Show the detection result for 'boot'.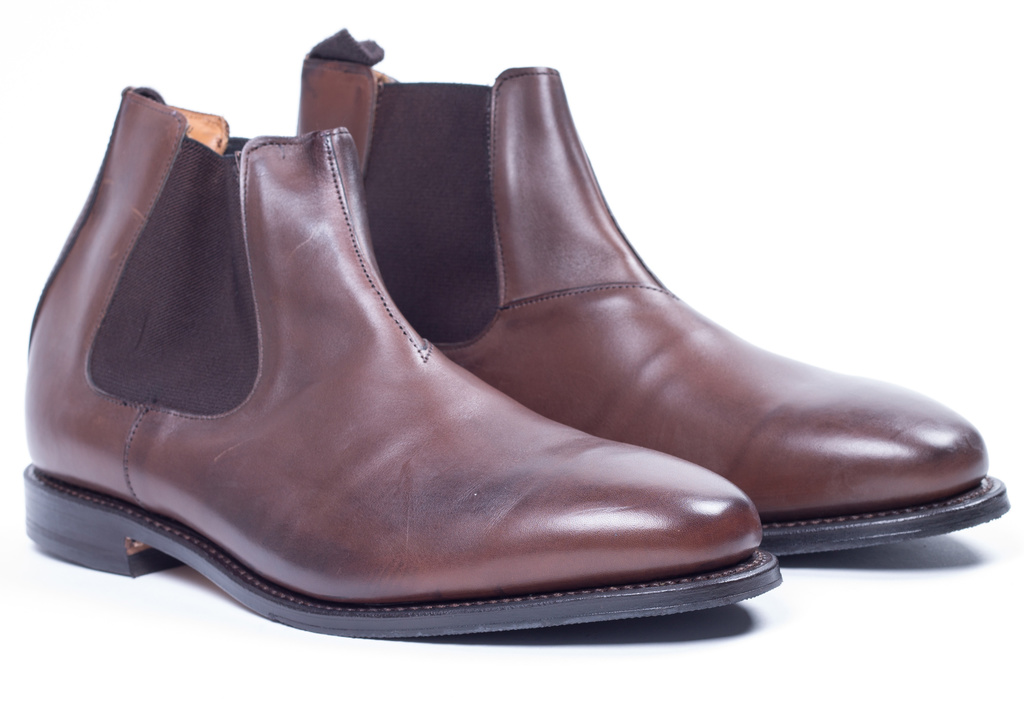
BBox(347, 62, 986, 537).
